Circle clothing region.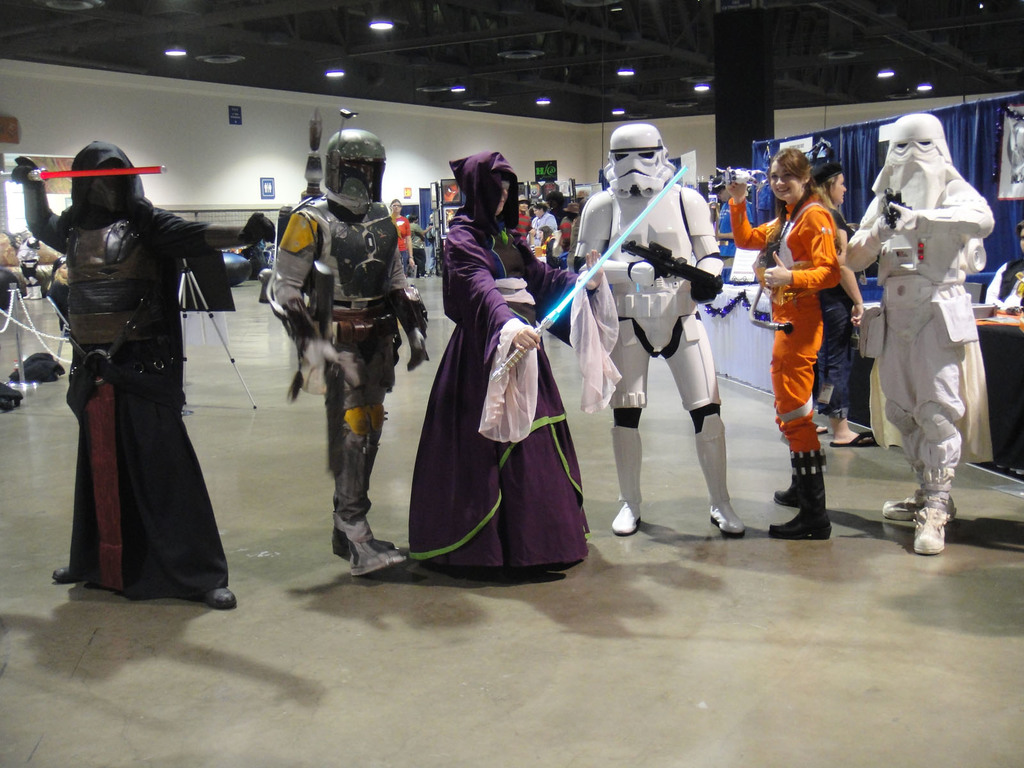
Region: 561:213:576:250.
